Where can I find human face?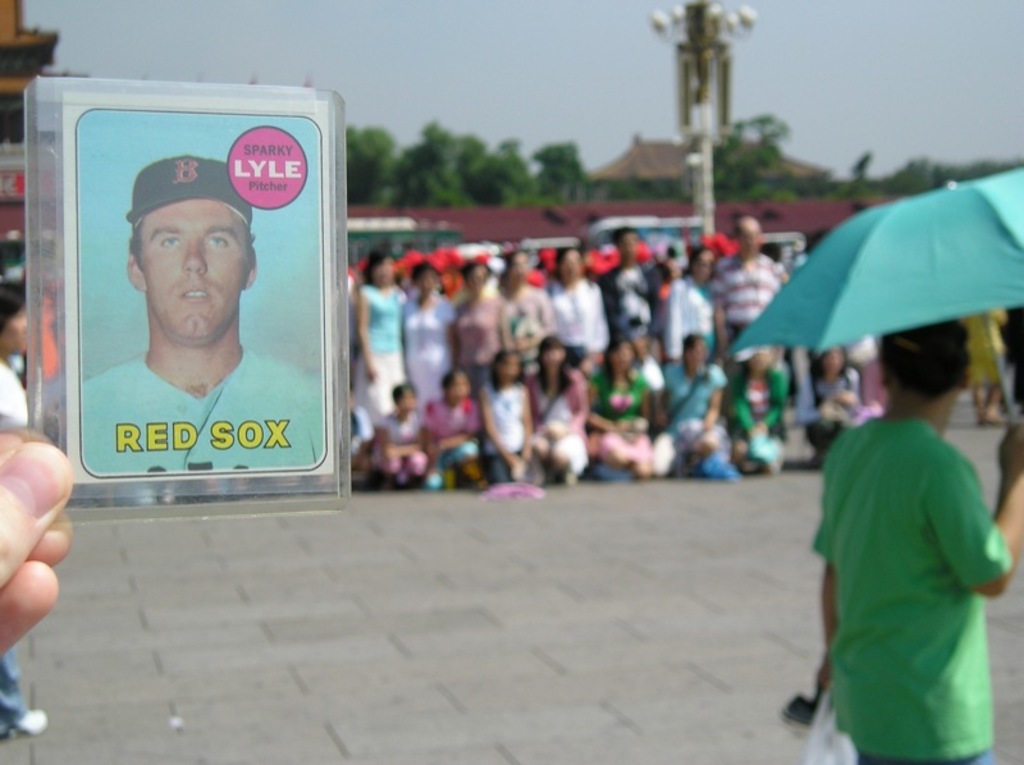
You can find it at <bbox>557, 256, 573, 274</bbox>.
